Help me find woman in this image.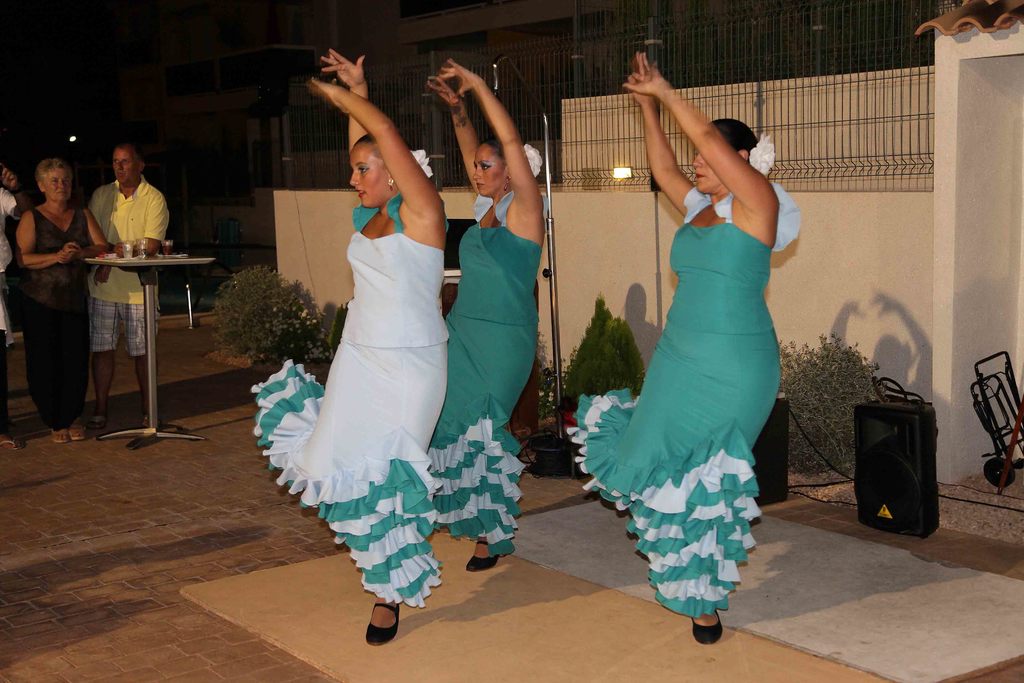
Found it: bbox(568, 51, 801, 646).
